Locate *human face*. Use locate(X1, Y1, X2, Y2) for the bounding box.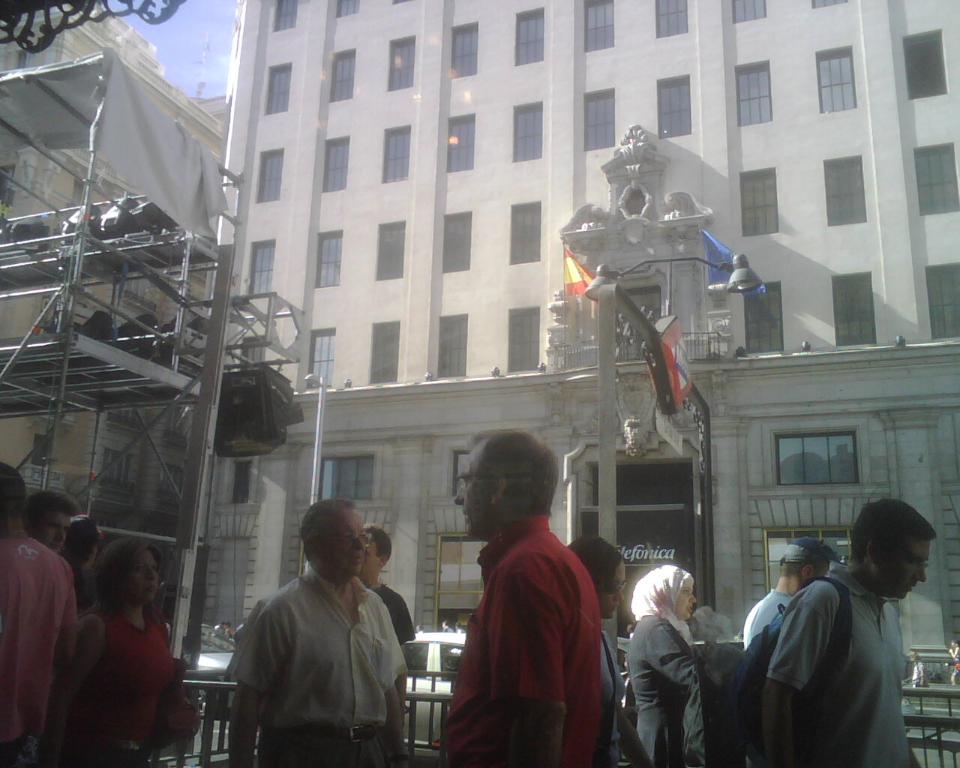
locate(128, 548, 157, 600).
